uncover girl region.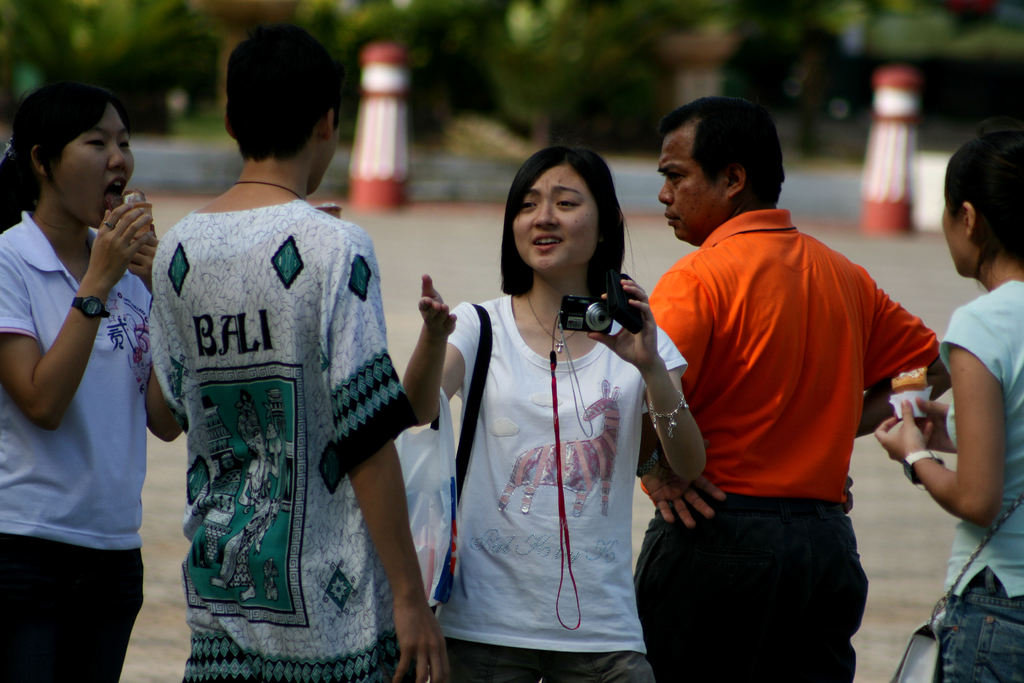
Uncovered: left=0, top=78, right=184, bottom=682.
